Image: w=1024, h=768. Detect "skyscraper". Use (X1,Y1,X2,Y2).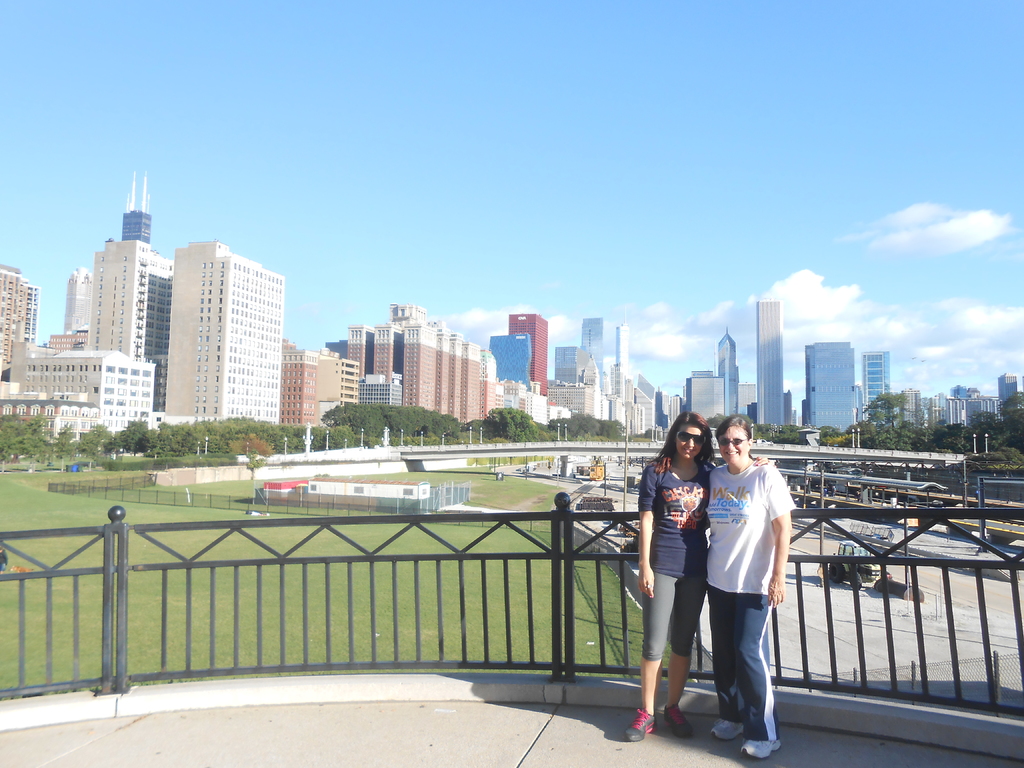
(275,338,371,432).
